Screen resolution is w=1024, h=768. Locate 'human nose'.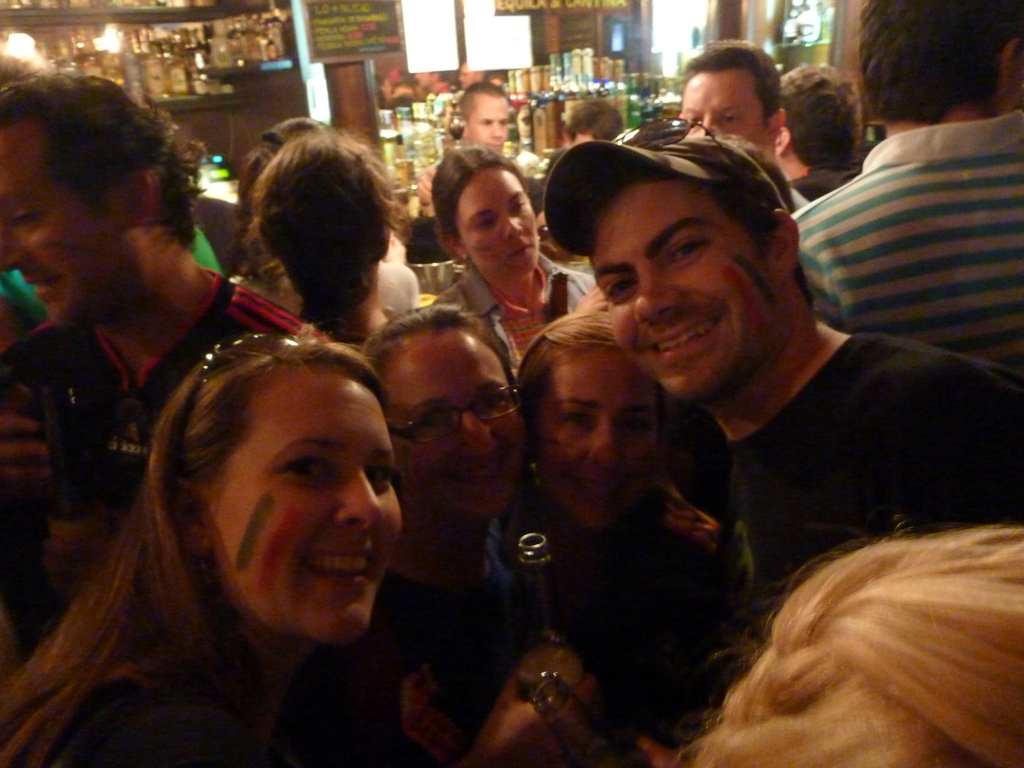
rect(633, 271, 684, 322).
